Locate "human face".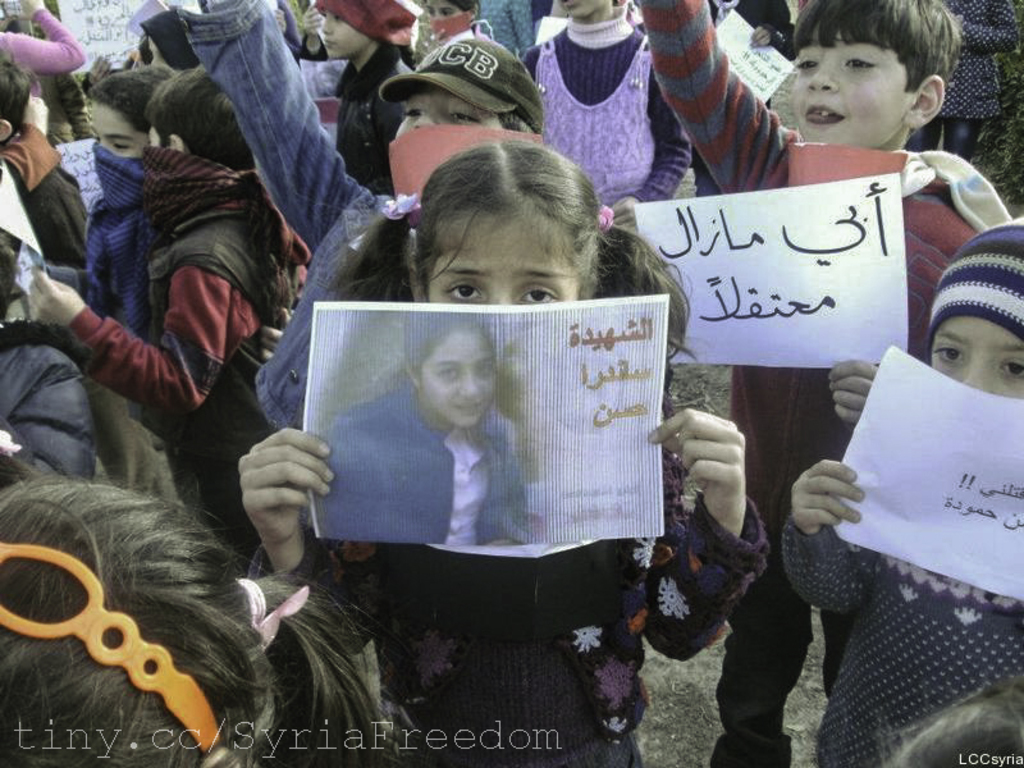
Bounding box: [933, 317, 1023, 399].
